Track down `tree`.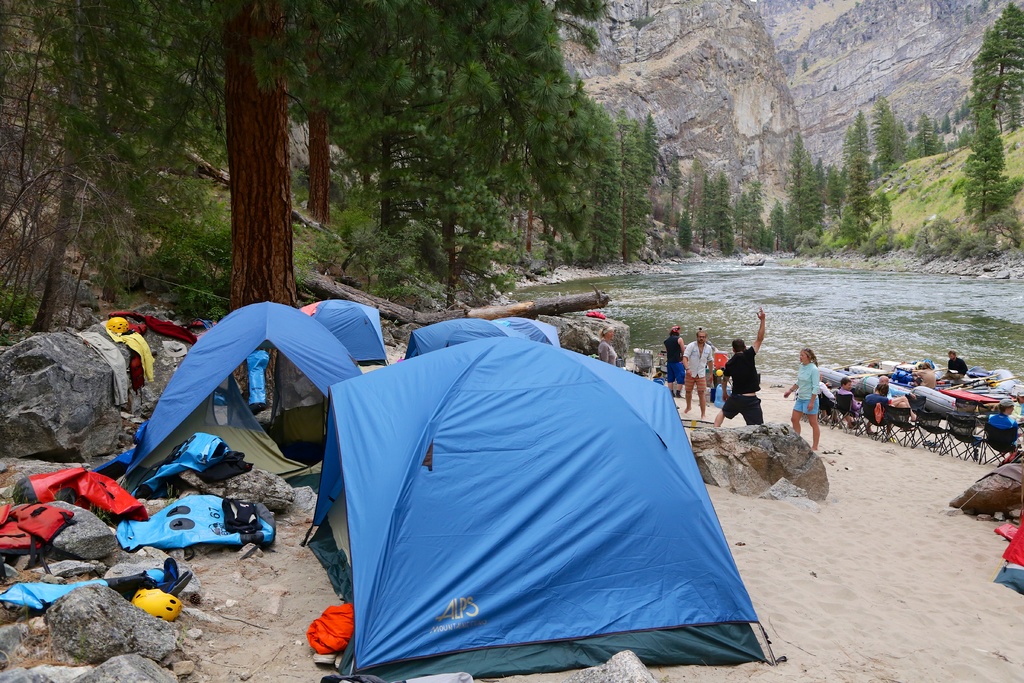
Tracked to select_region(837, 108, 877, 190).
